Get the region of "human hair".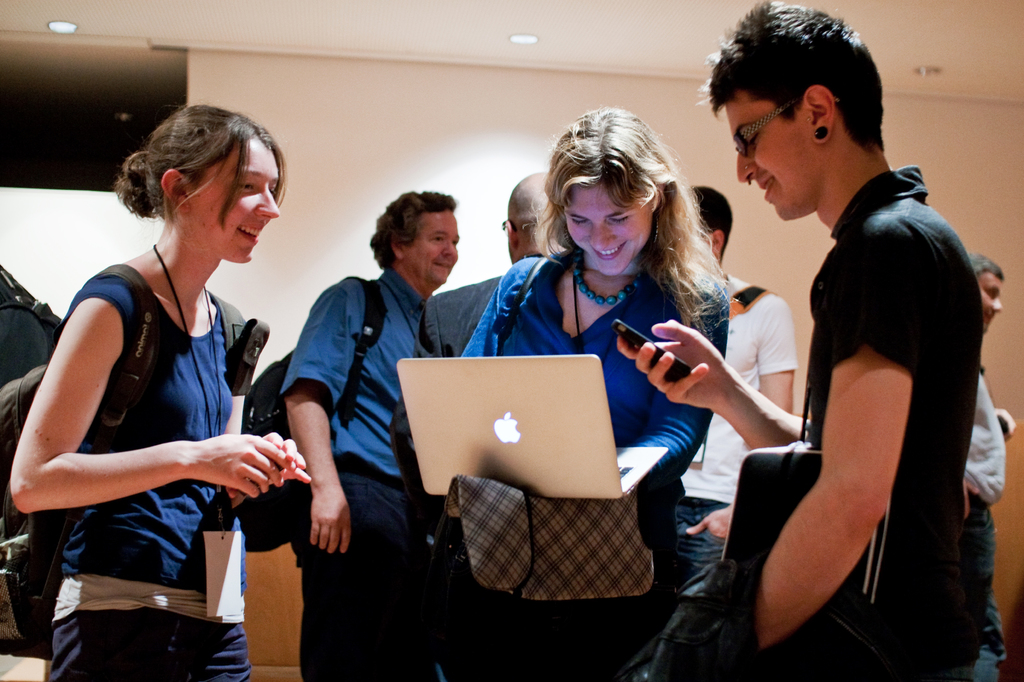
<box>967,253,1005,278</box>.
